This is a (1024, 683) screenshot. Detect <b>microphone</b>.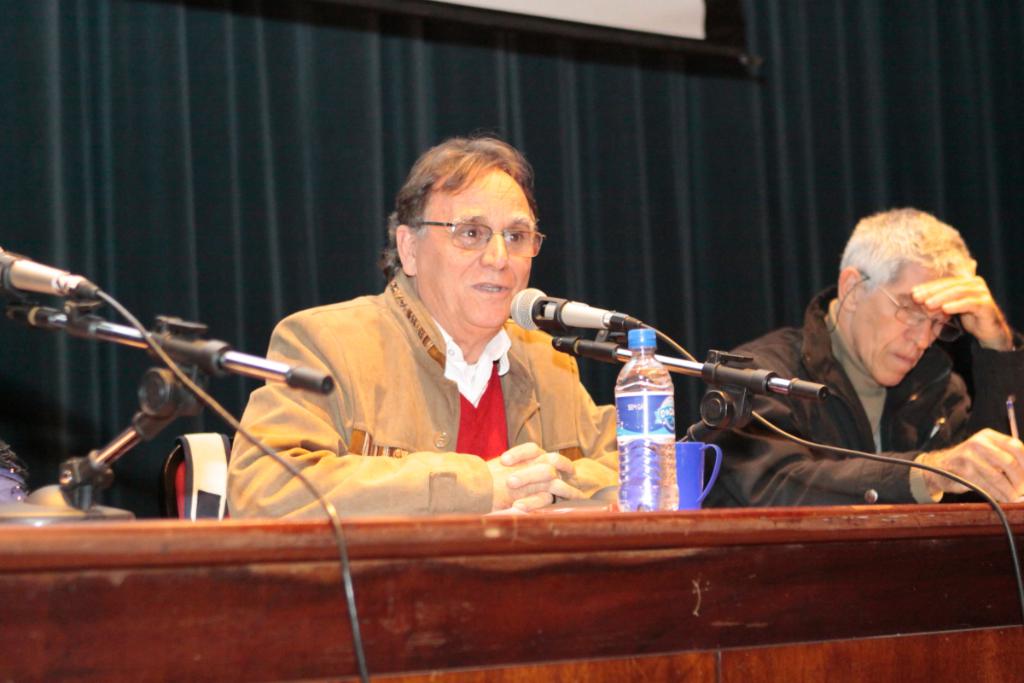
Rect(0, 230, 90, 306).
